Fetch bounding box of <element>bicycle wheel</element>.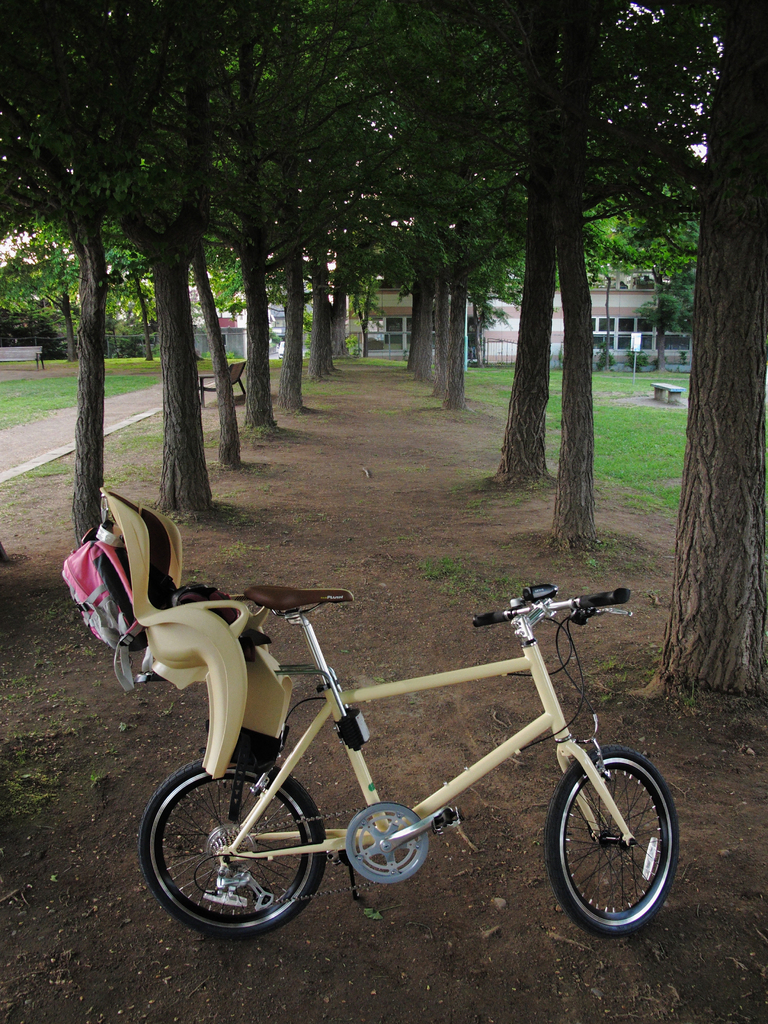
Bbox: [x1=545, y1=744, x2=686, y2=939].
